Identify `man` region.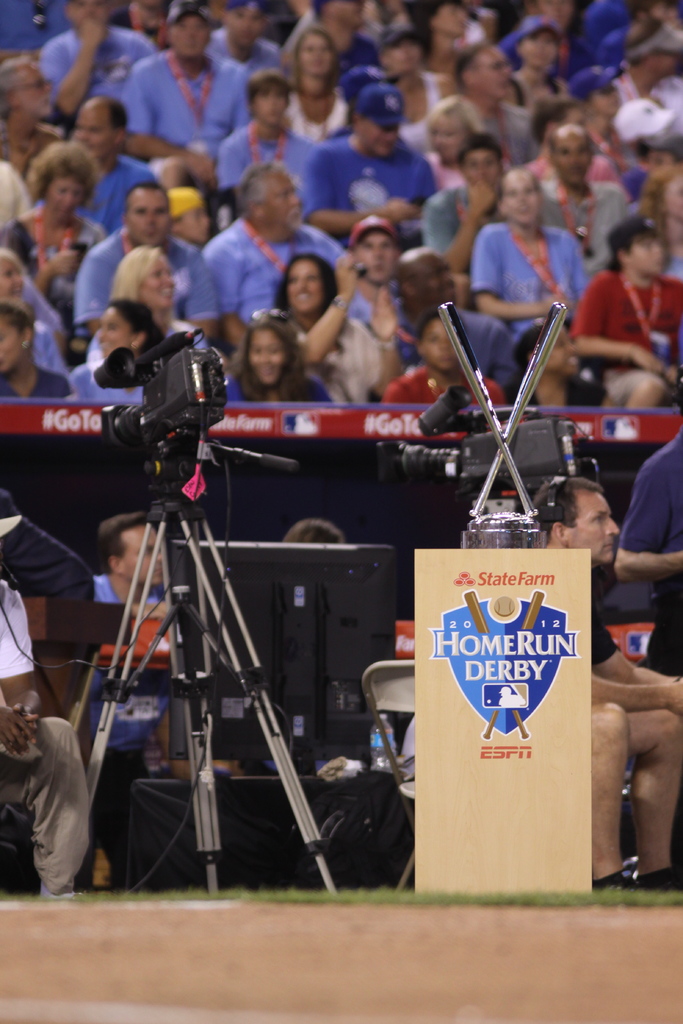
Region: rect(40, 0, 166, 122).
